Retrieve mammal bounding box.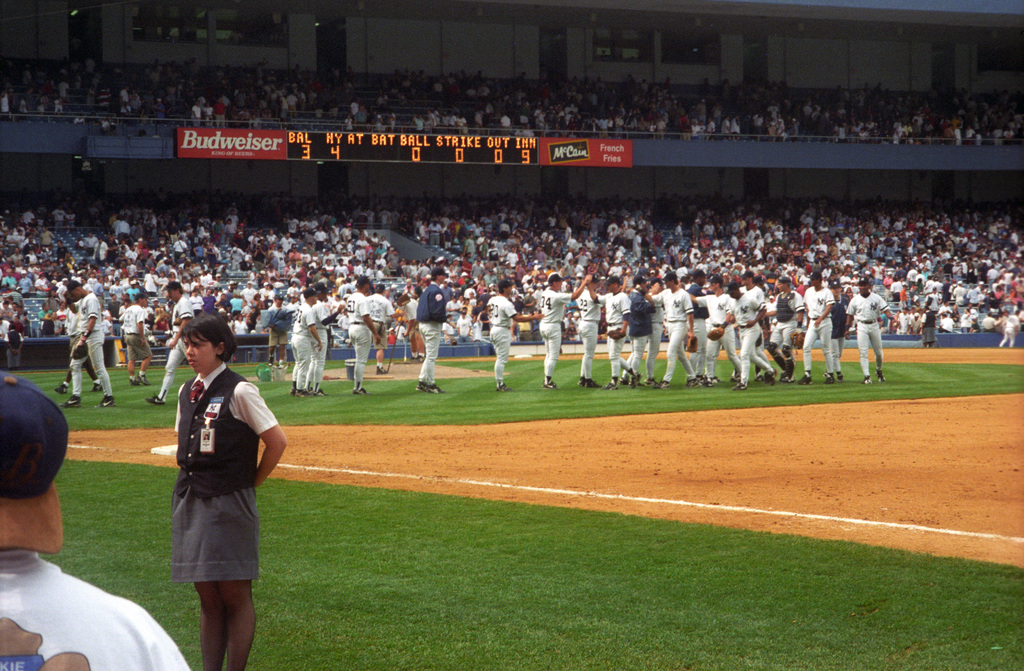
Bounding box: <box>58,280,115,408</box>.
